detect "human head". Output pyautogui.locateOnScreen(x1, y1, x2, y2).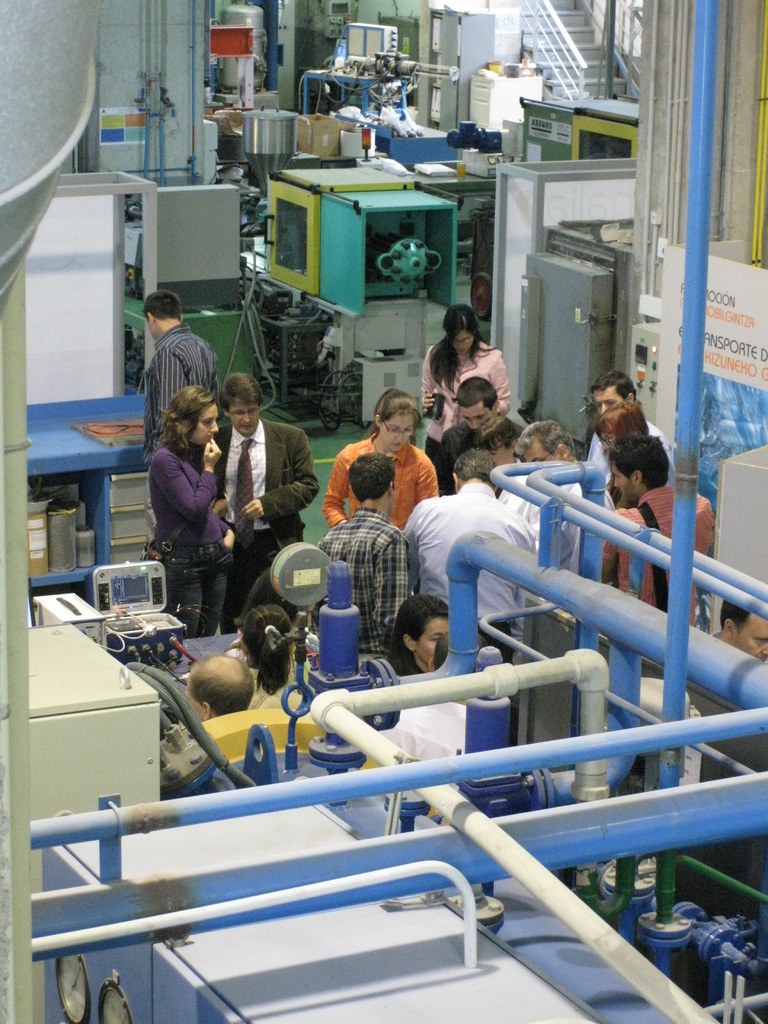
pyautogui.locateOnScreen(451, 447, 501, 488).
